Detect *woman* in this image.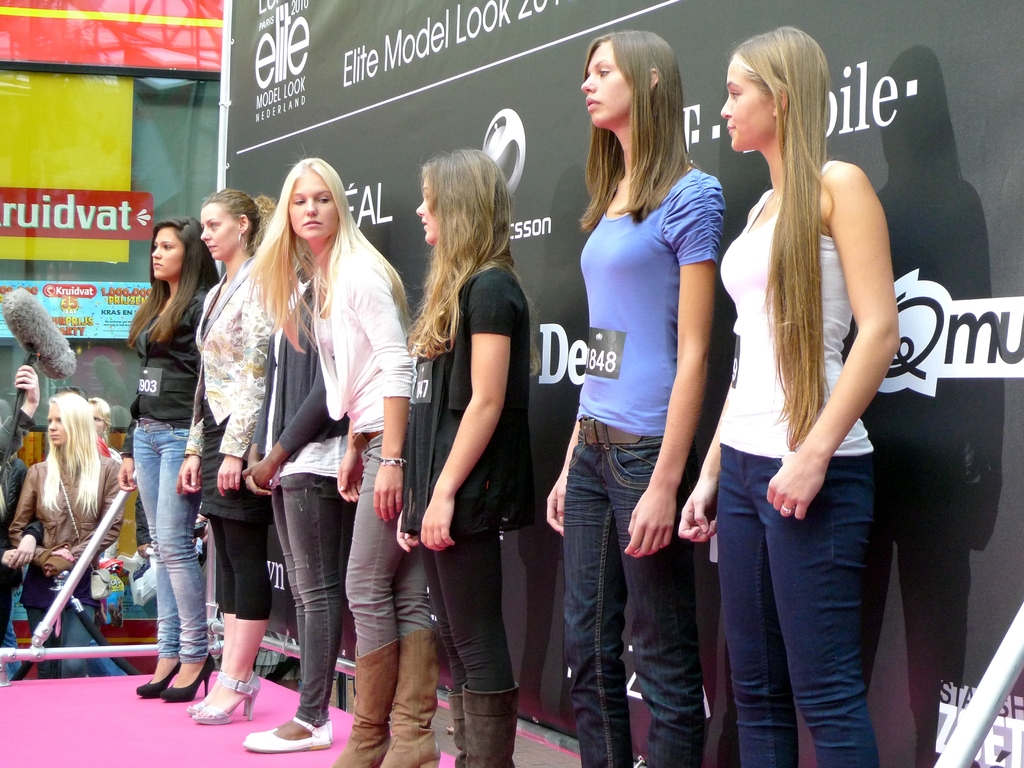
Detection: BBox(119, 216, 216, 701).
